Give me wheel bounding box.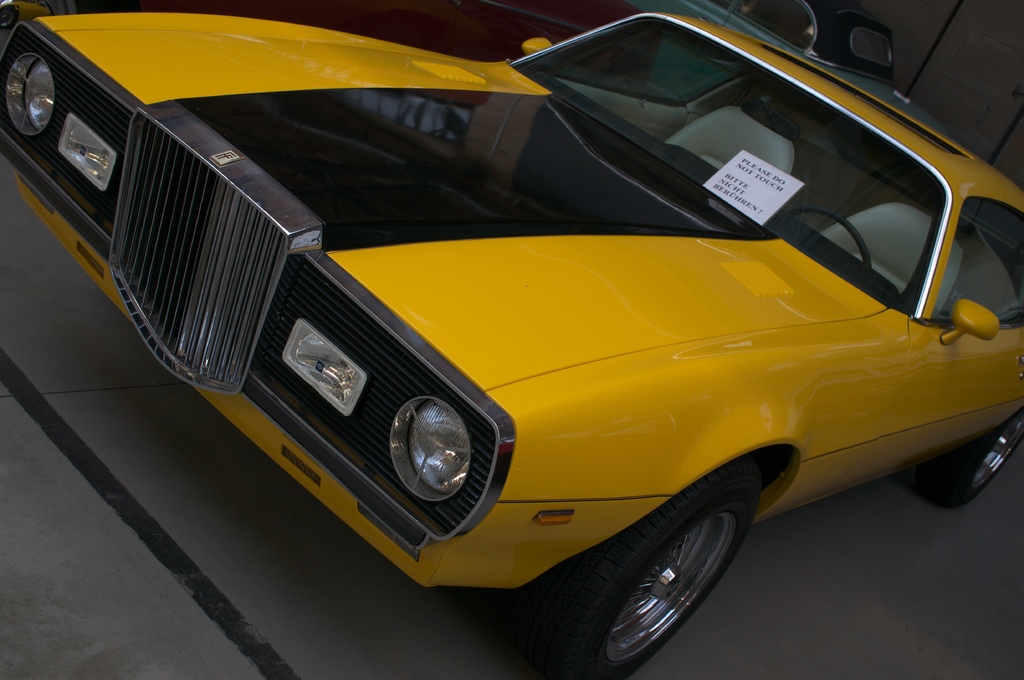
(504, 454, 746, 679).
